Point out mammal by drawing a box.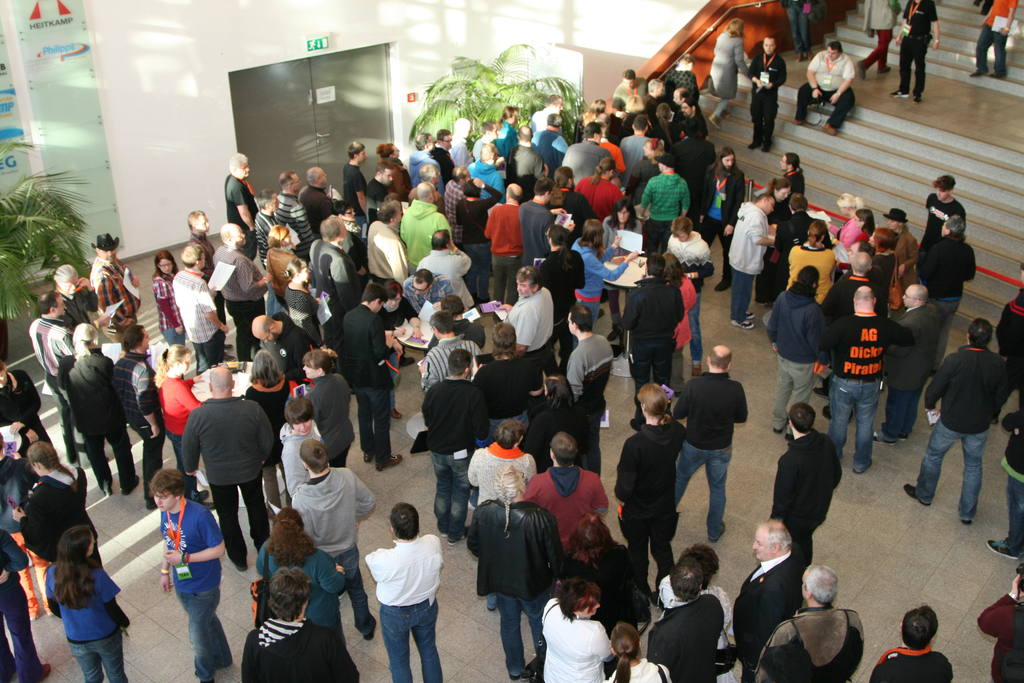
502 123 542 192.
